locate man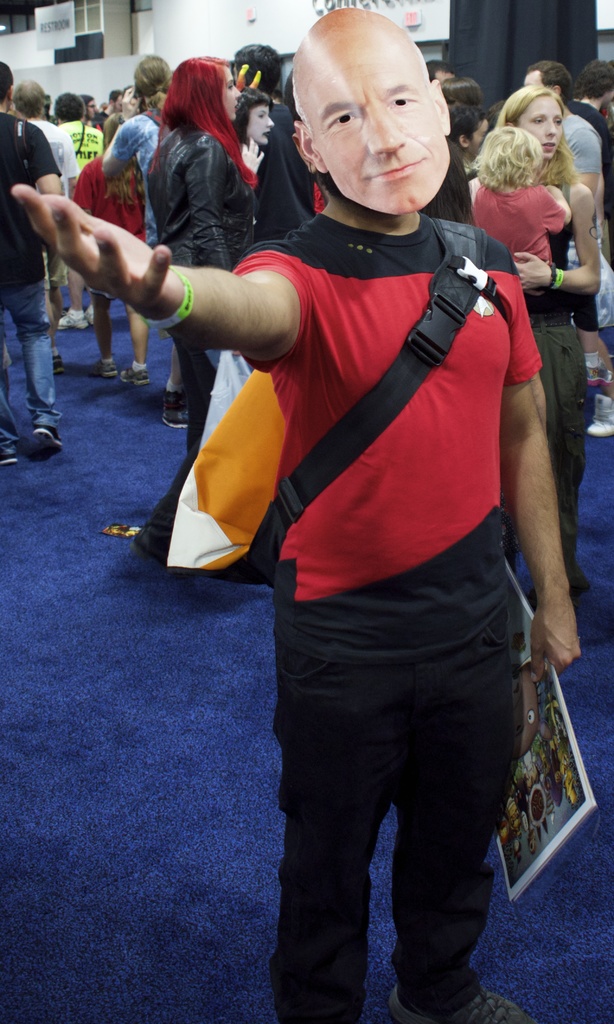
bbox=(113, 47, 176, 424)
